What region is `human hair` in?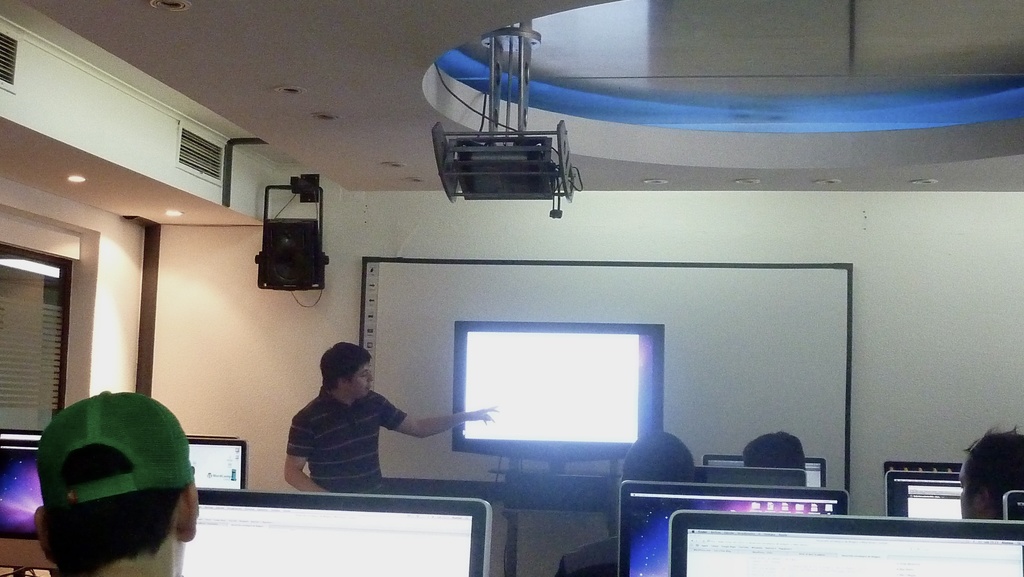
29 394 200 570.
